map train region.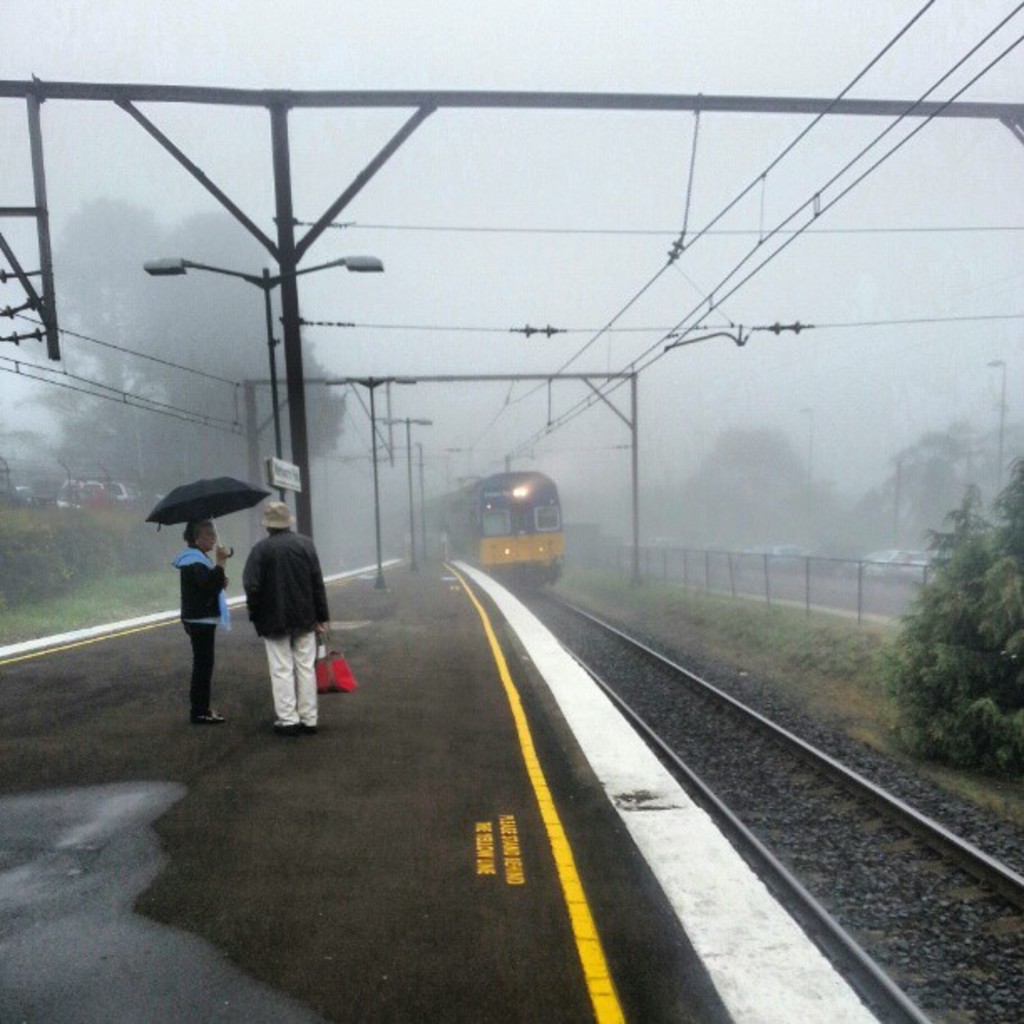
Mapped to x1=398, y1=472, x2=566, y2=597.
